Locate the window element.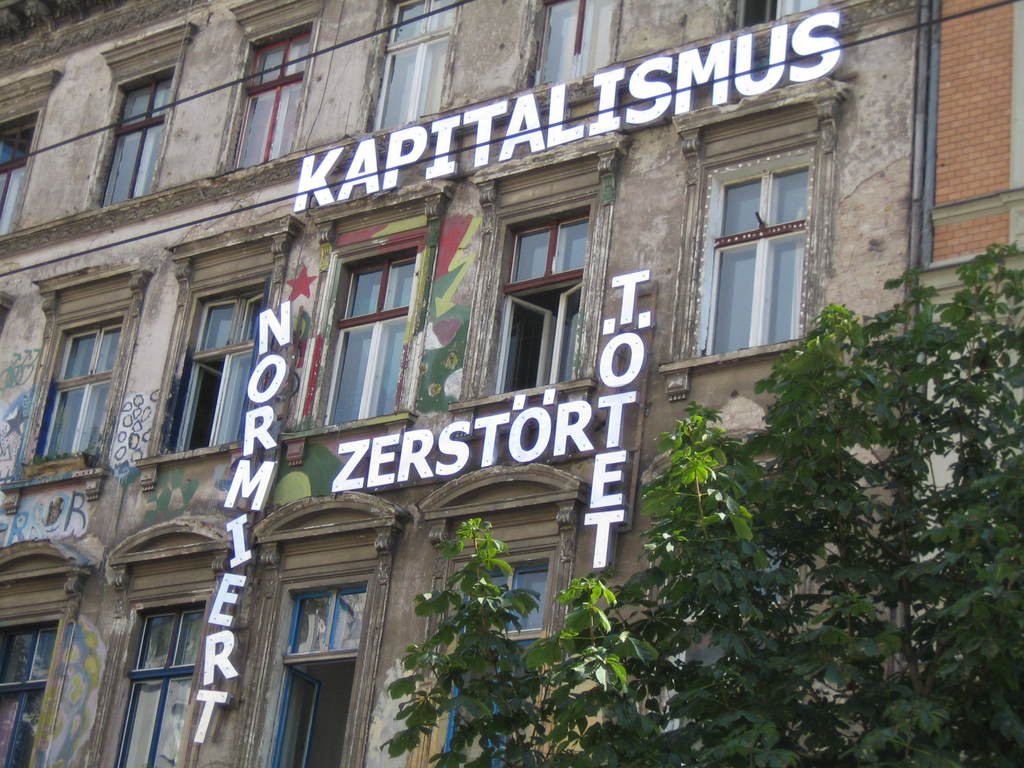
Element bbox: Rect(38, 323, 118, 458).
